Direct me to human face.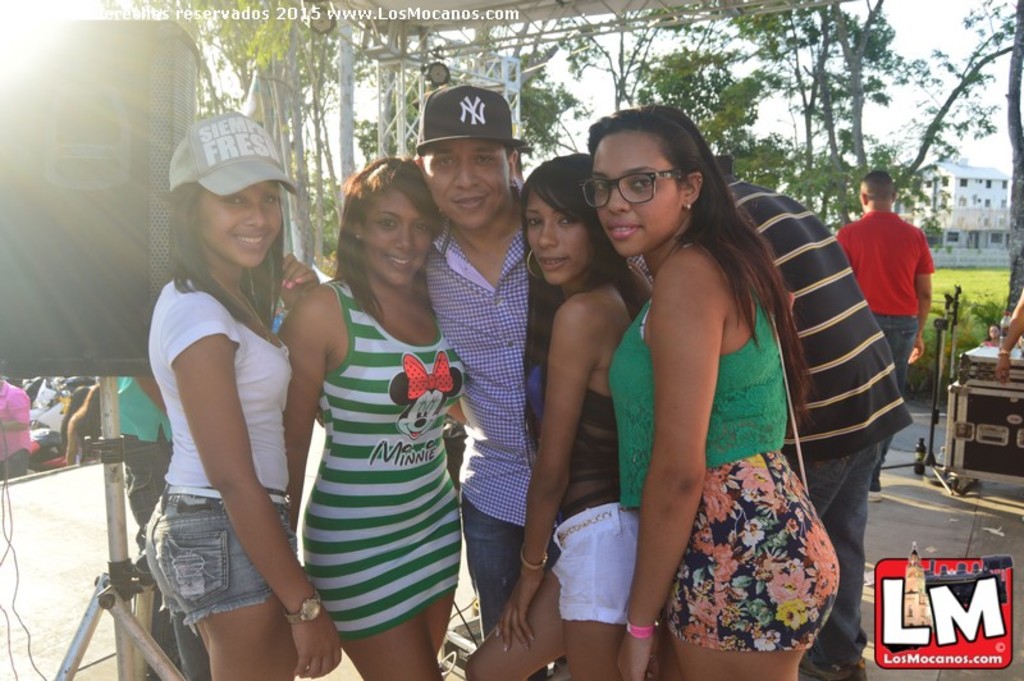
Direction: [x1=417, y1=143, x2=509, y2=230].
